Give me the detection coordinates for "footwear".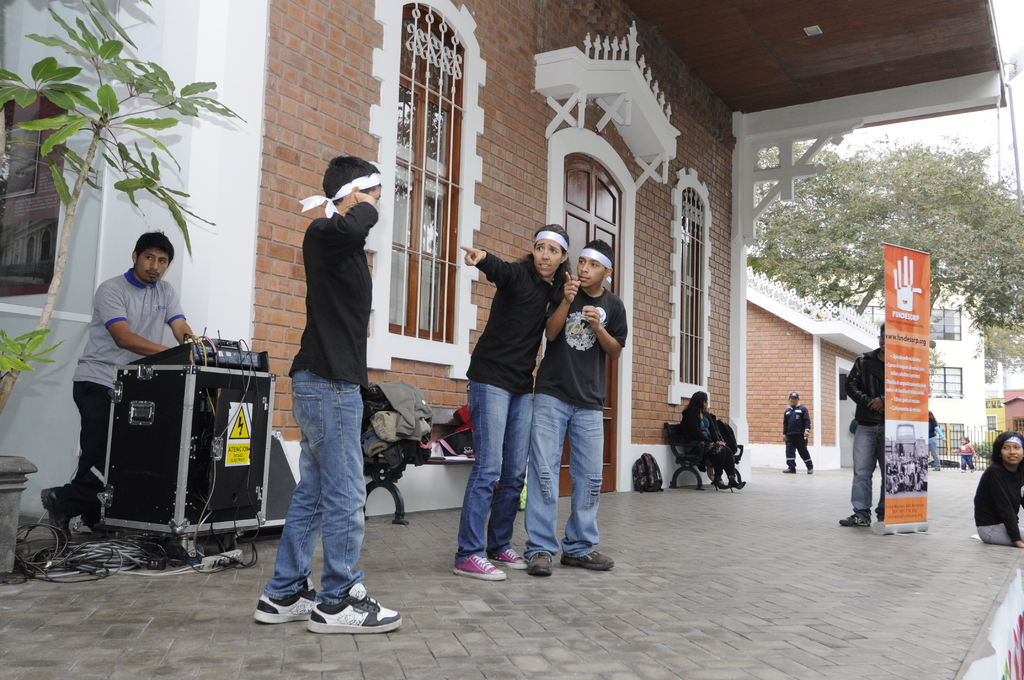
bbox(563, 547, 611, 567).
